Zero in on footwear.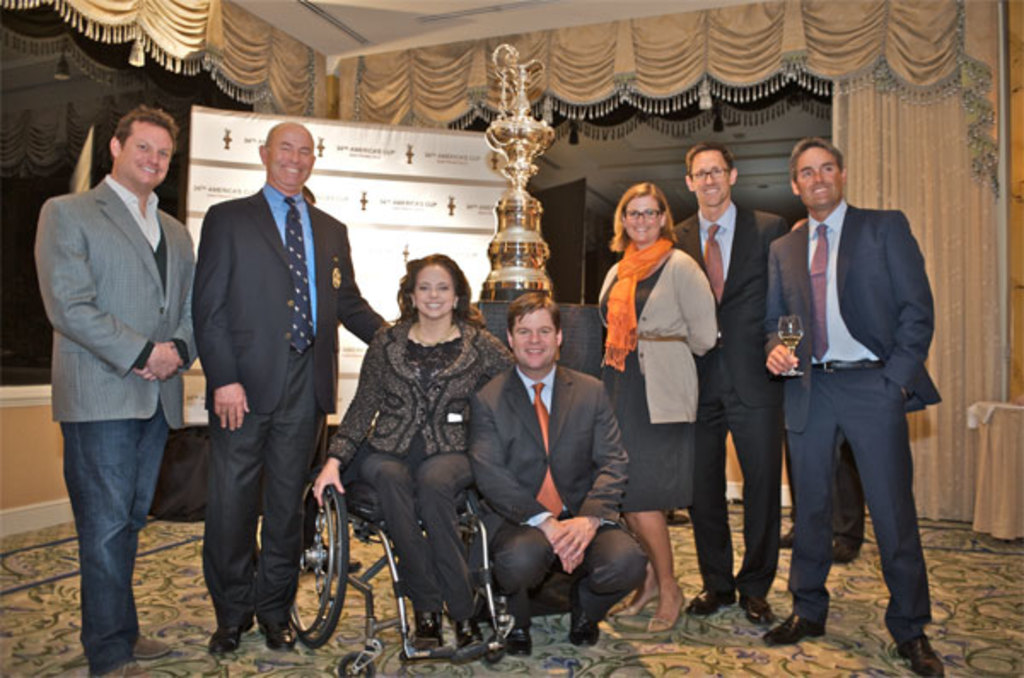
Zeroed in: <region>826, 533, 860, 570</region>.
